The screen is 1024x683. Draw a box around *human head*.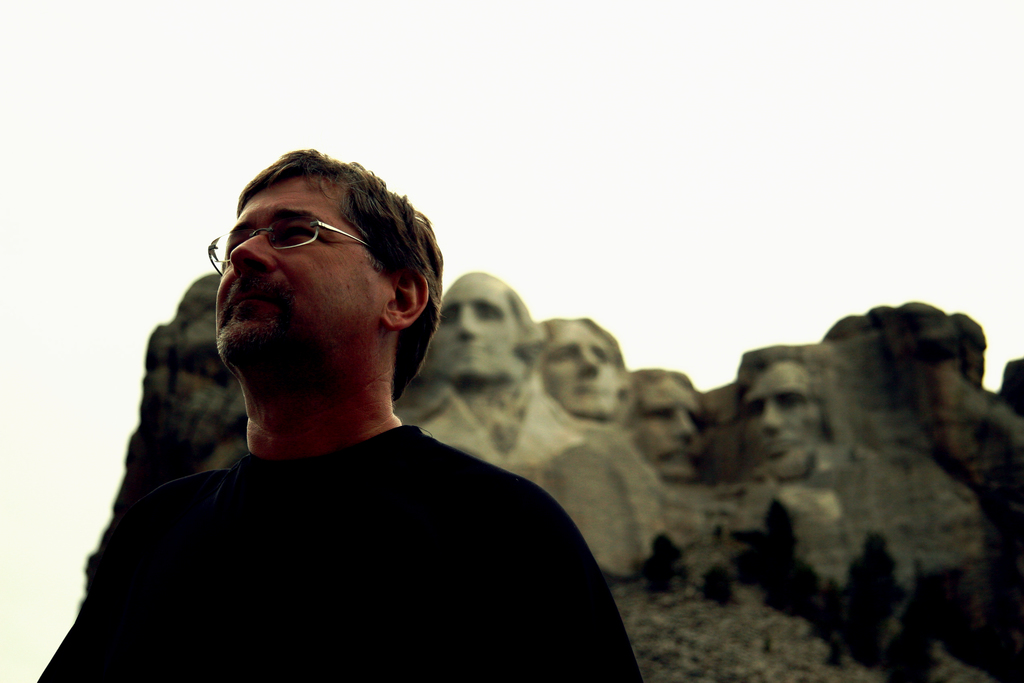
bbox=[620, 365, 710, 478].
